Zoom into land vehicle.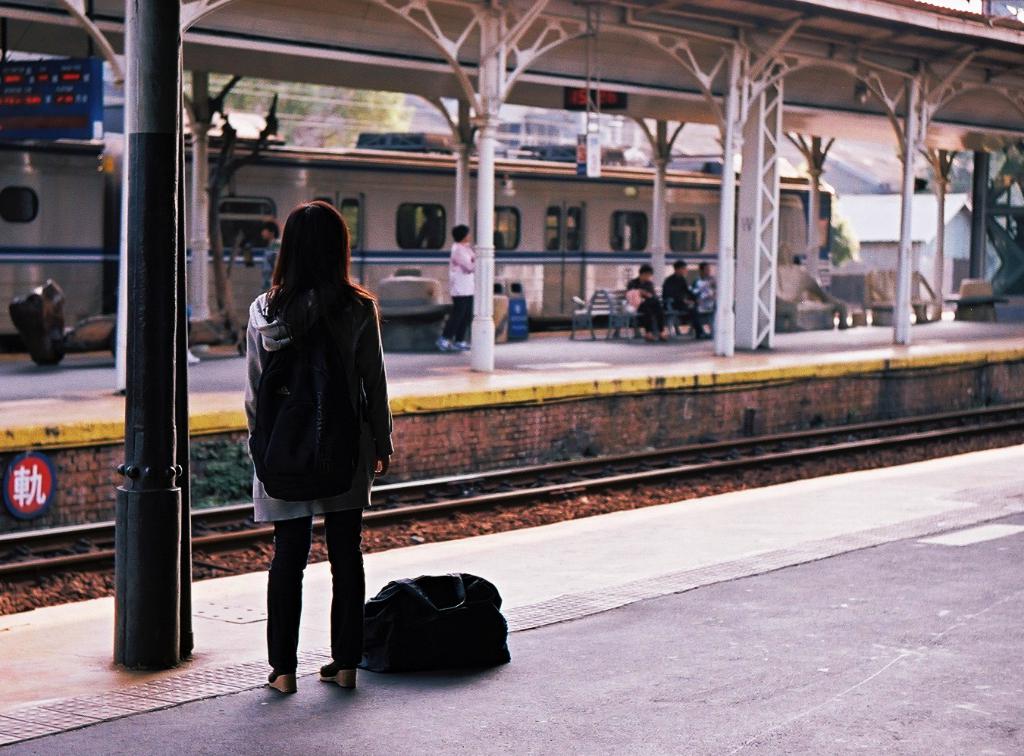
Zoom target: region(0, 144, 840, 351).
